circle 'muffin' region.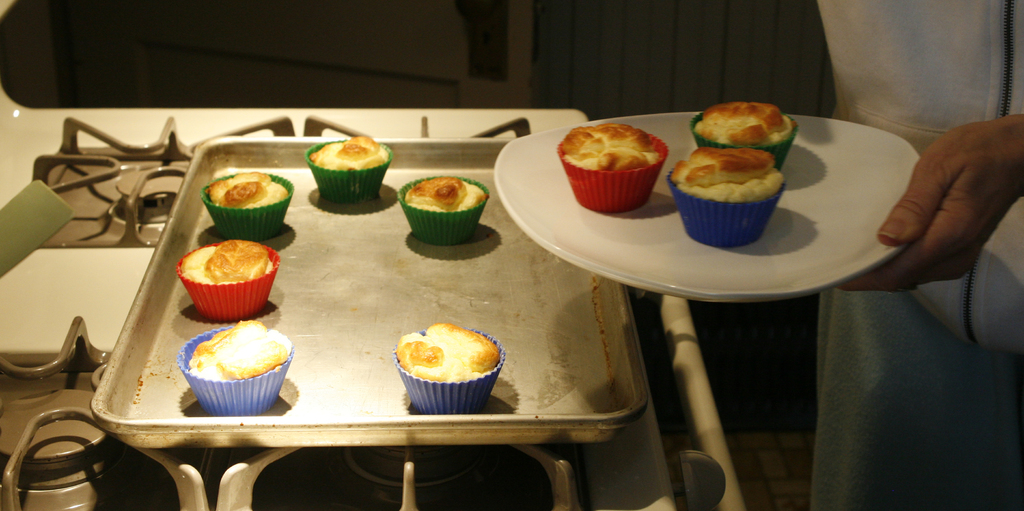
Region: [x1=200, y1=170, x2=294, y2=238].
